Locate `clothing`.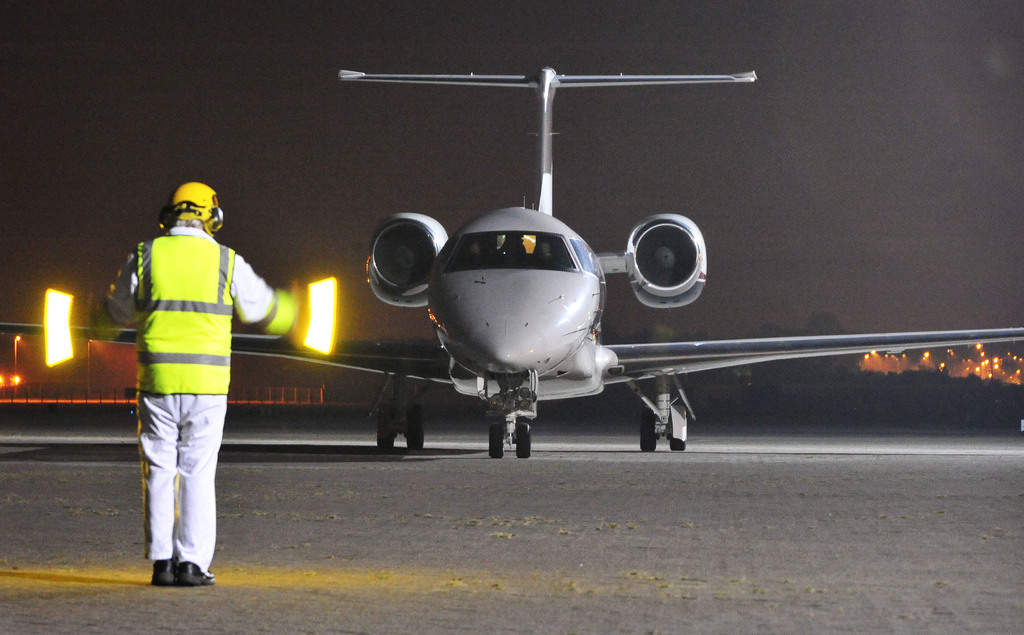
Bounding box: (111,207,257,537).
